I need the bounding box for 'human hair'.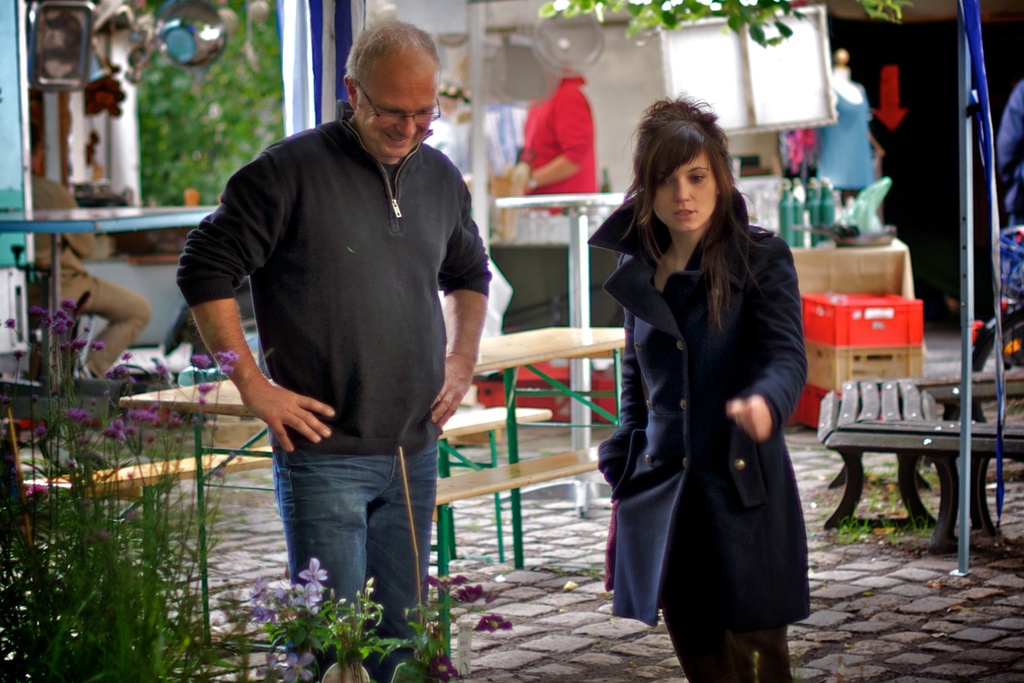
Here it is: region(340, 18, 446, 83).
